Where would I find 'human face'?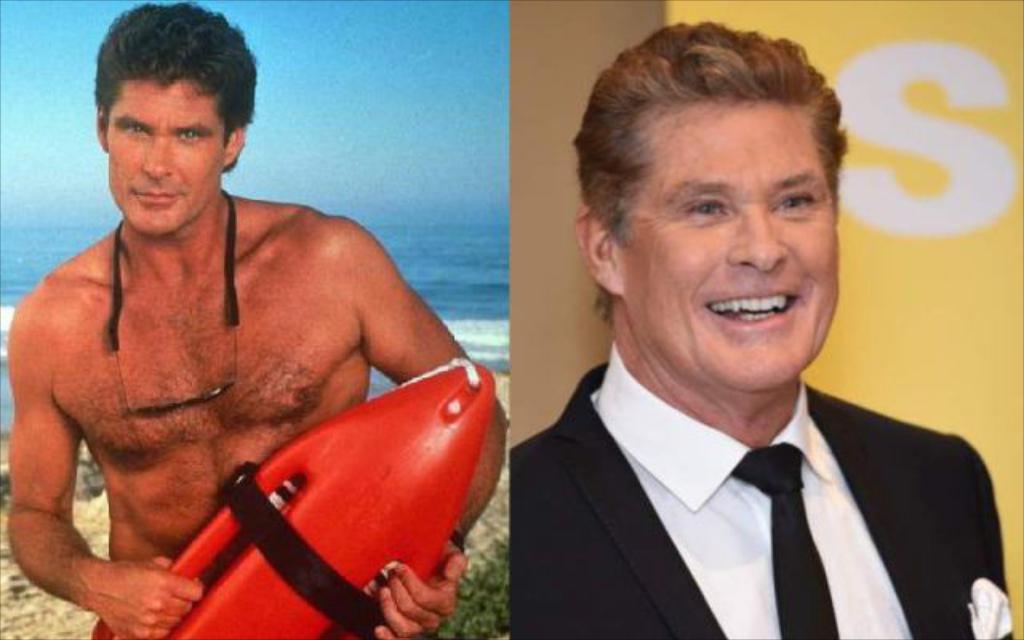
At (626,101,840,390).
